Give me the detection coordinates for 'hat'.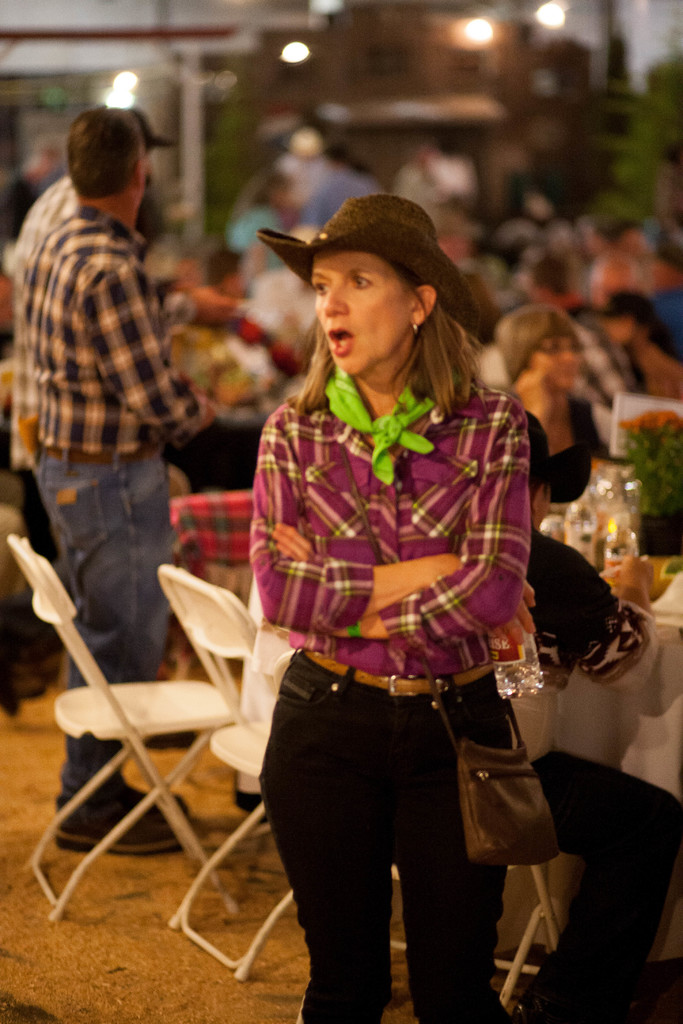
left=263, top=186, right=475, bottom=315.
